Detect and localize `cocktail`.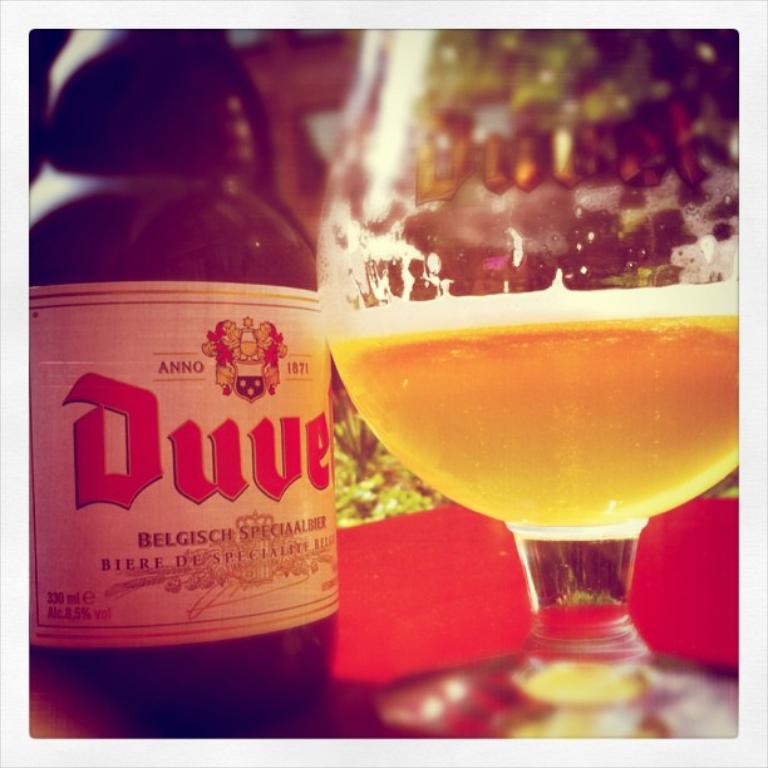
Localized at bbox=[310, 16, 742, 744].
